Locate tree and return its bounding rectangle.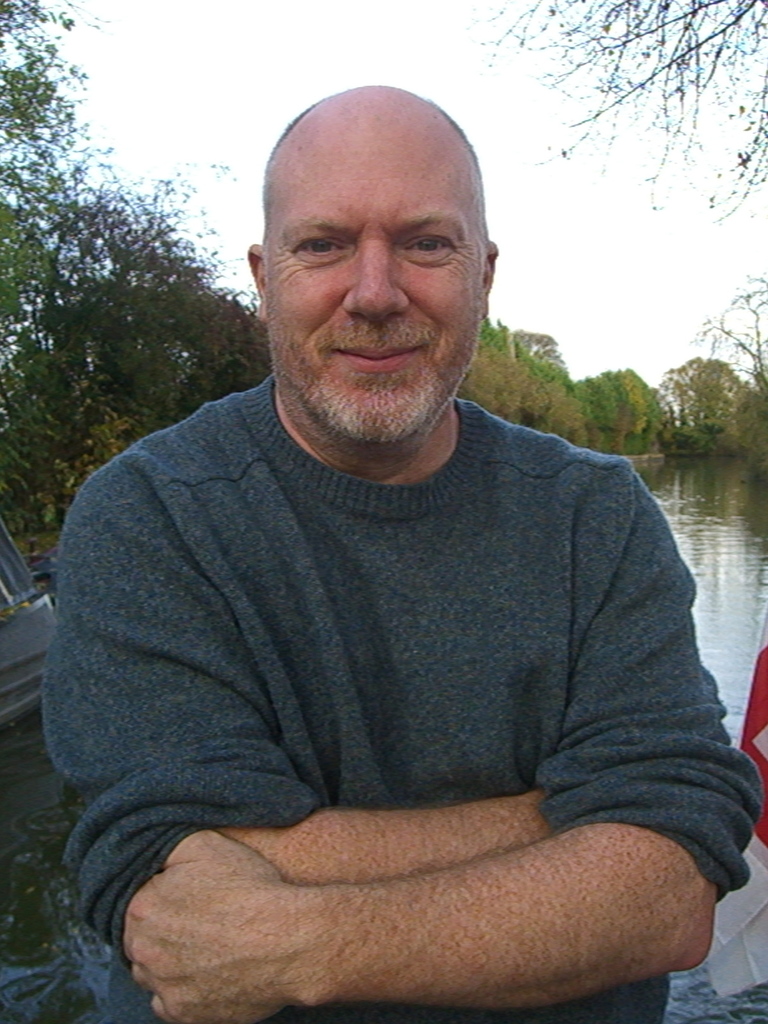
(448,309,581,451).
